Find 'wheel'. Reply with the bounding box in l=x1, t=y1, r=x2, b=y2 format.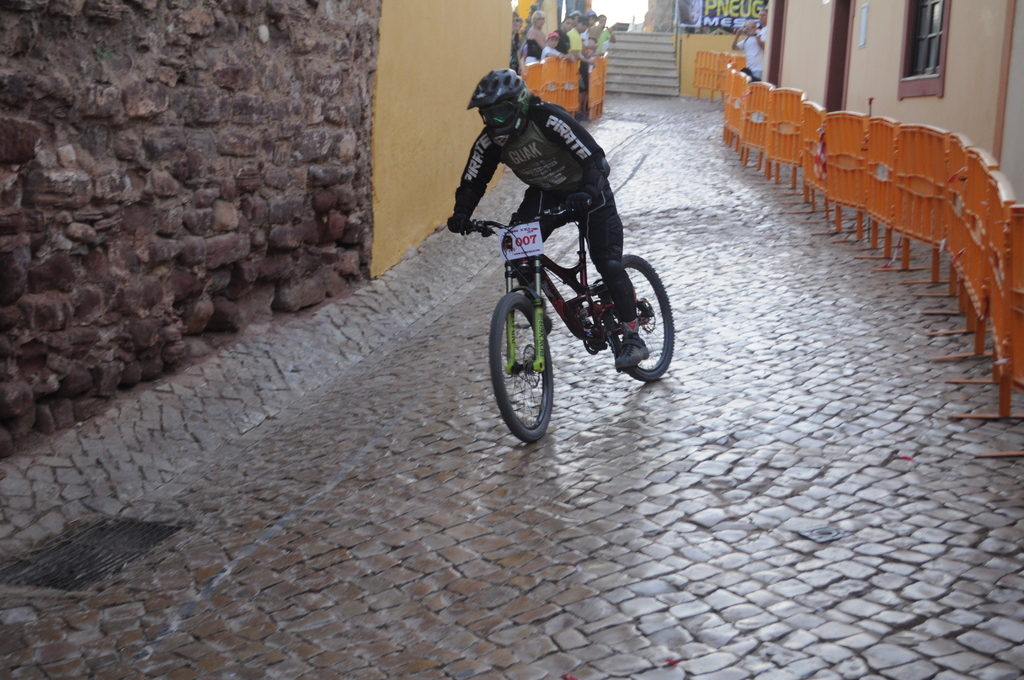
l=489, t=290, r=554, b=441.
